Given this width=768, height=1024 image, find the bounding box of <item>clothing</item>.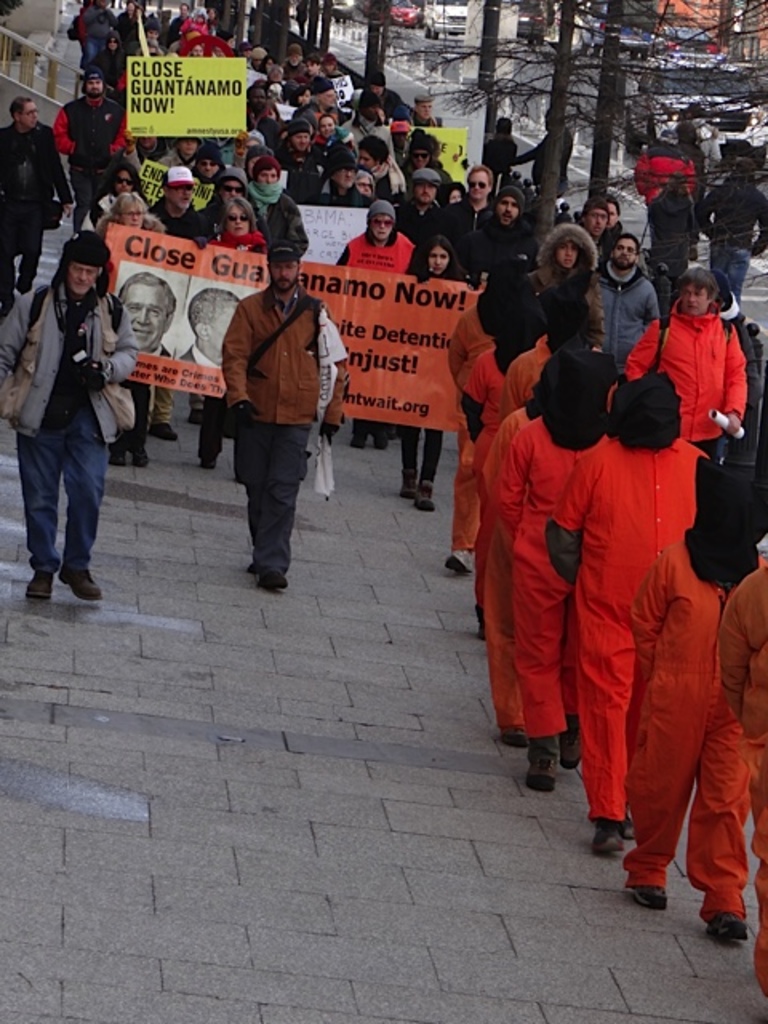
bbox=(520, 222, 602, 350).
